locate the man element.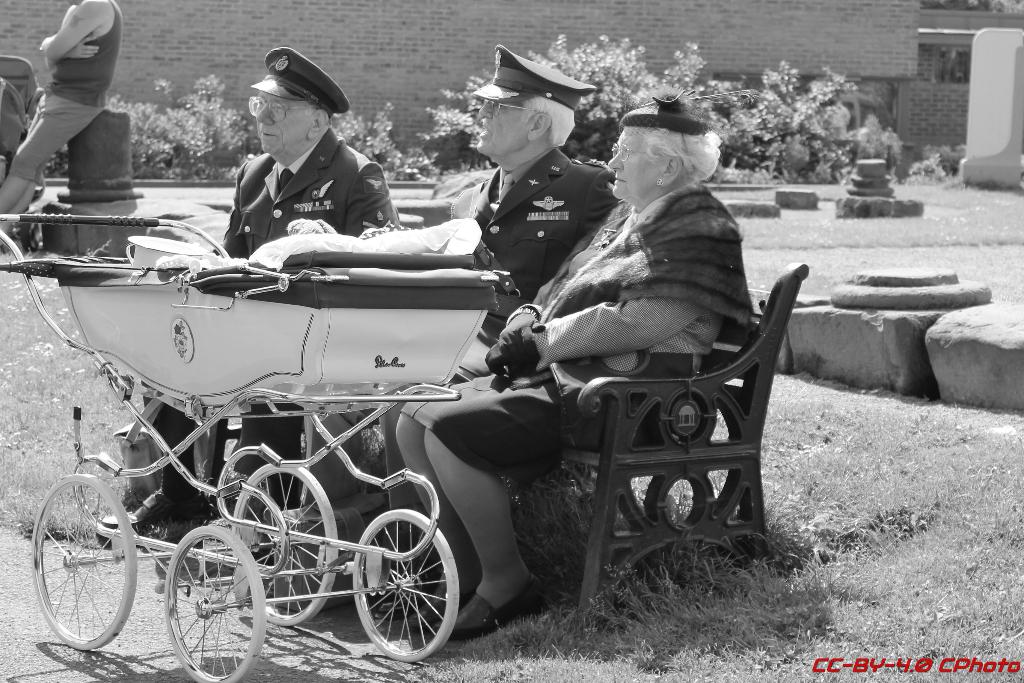
Element bbox: (x1=461, y1=45, x2=600, y2=386).
